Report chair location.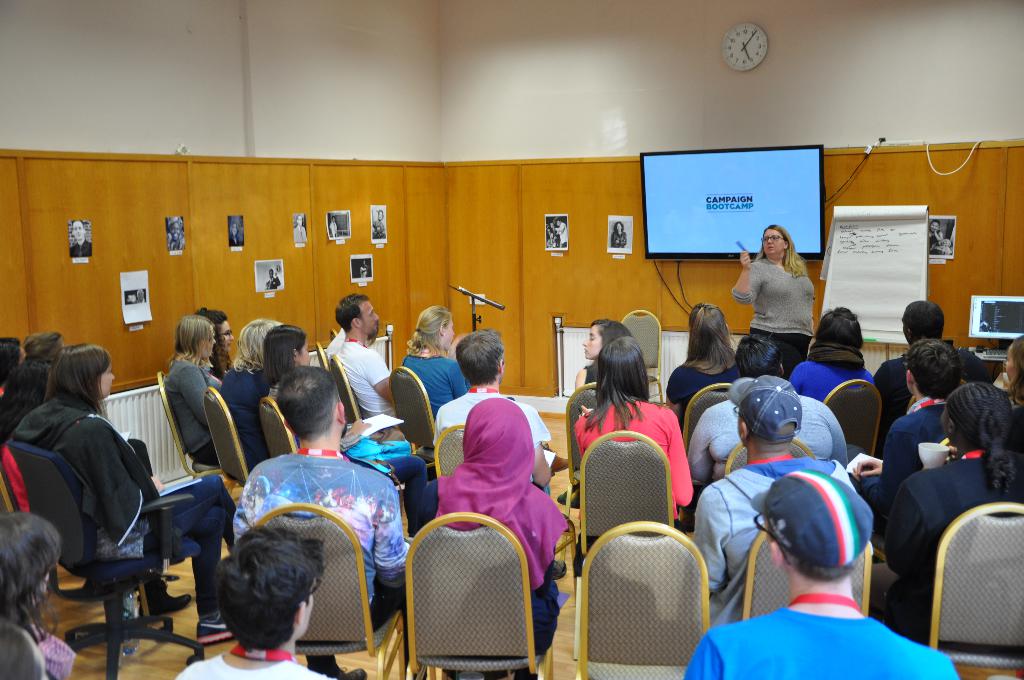
Report: <region>254, 502, 405, 678</region>.
